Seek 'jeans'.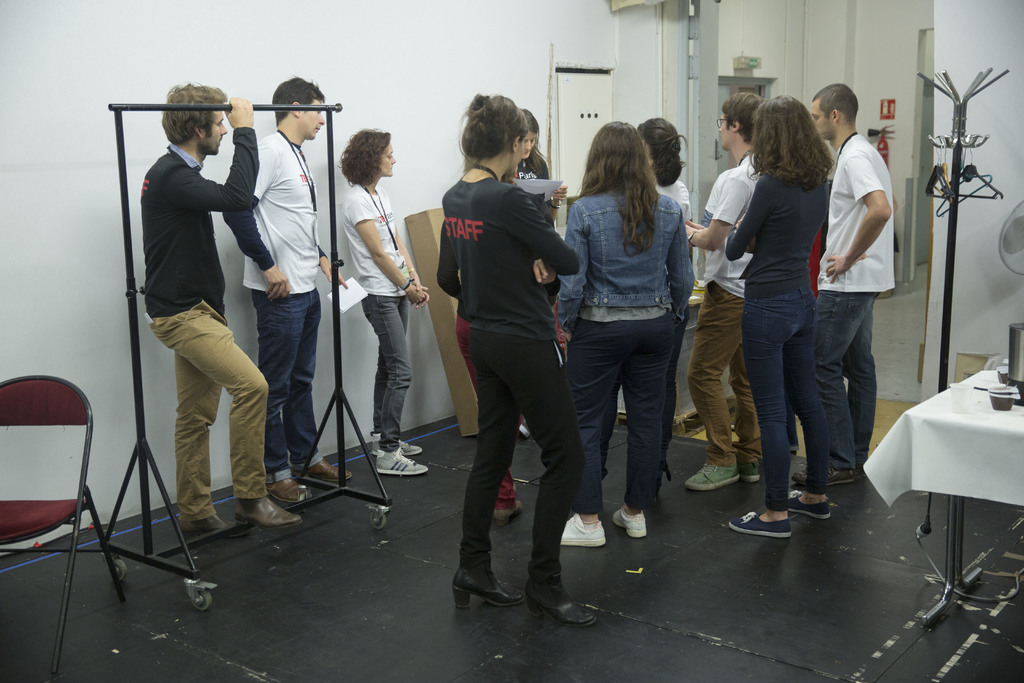
358/295/417/452.
